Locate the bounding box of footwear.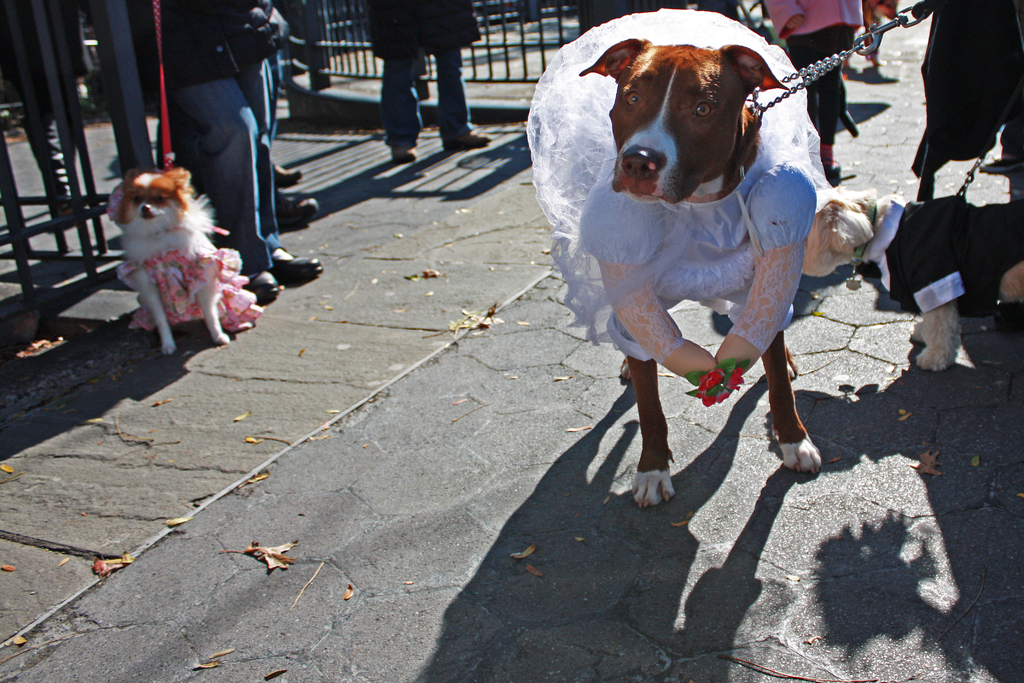
Bounding box: [left=248, top=270, right=278, bottom=304].
